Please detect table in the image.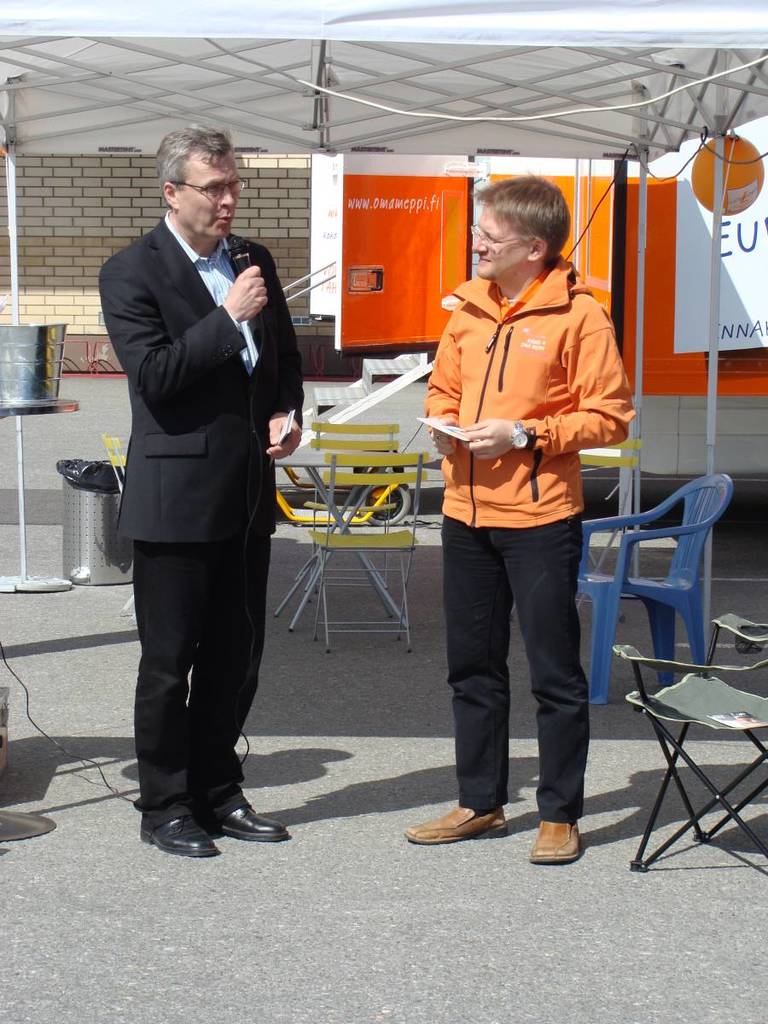
box=[0, 390, 79, 596].
